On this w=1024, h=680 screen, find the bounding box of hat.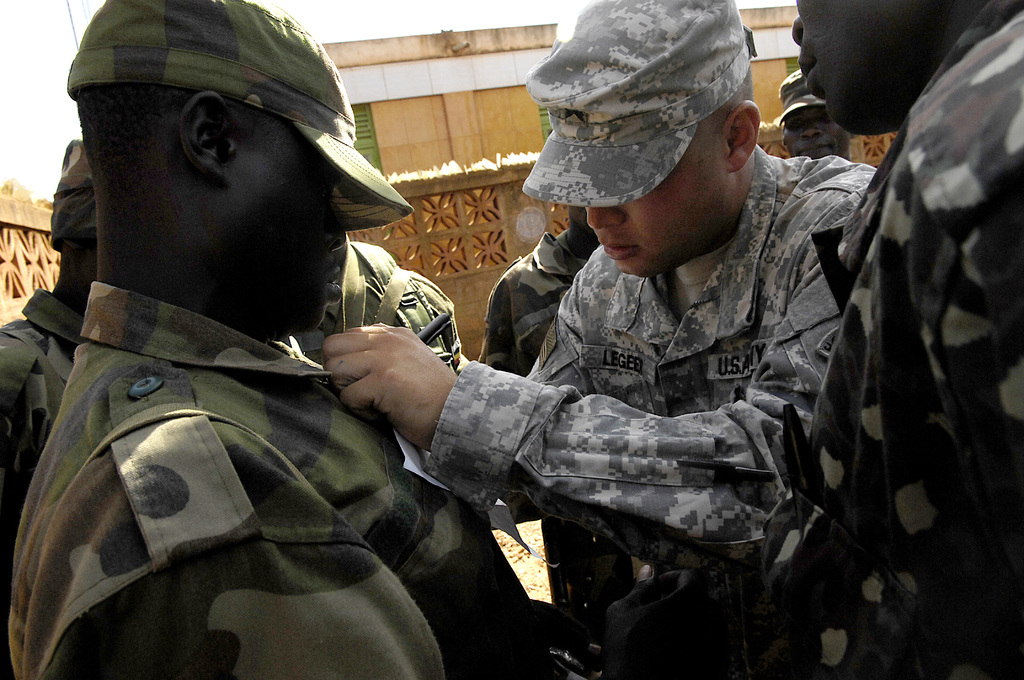
Bounding box: Rect(778, 69, 827, 131).
